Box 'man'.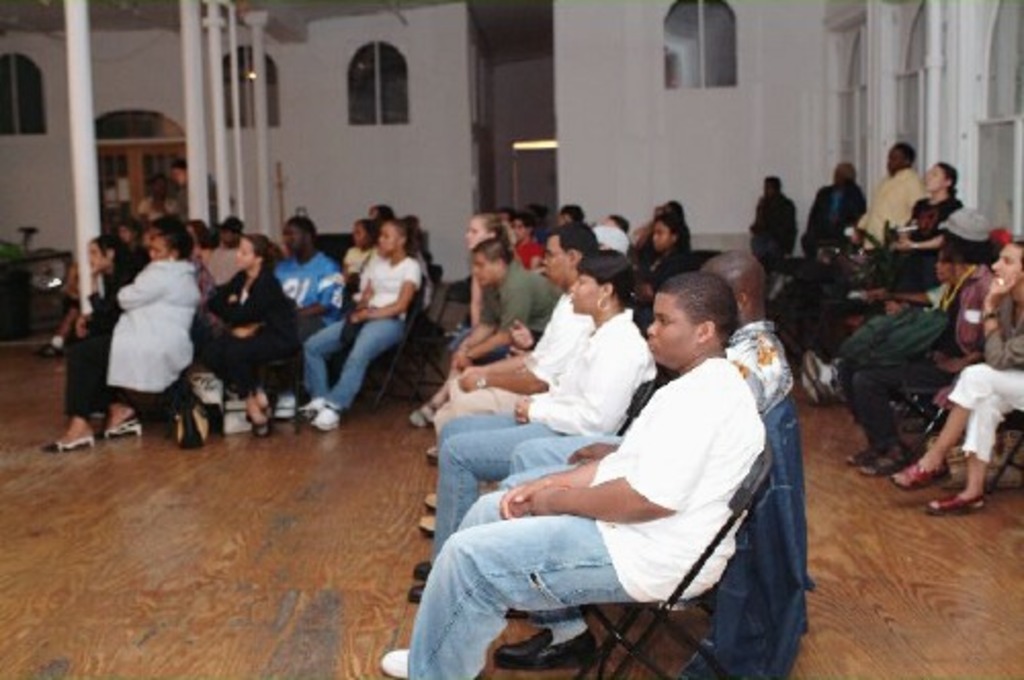
box(840, 233, 1001, 479).
